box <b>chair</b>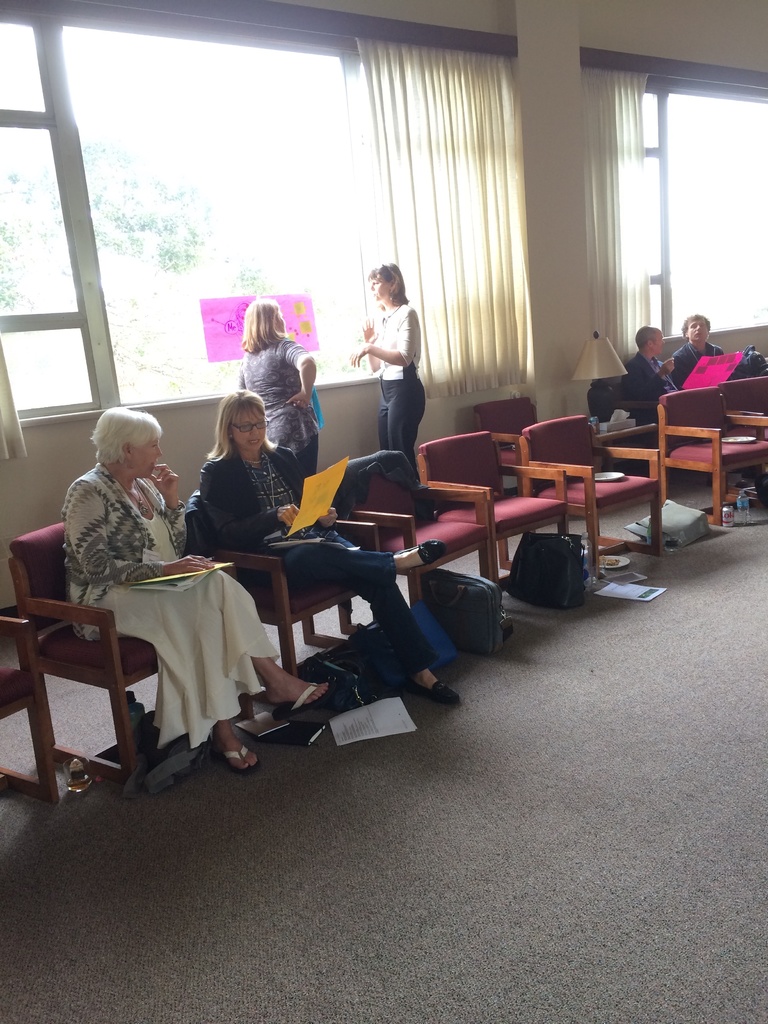
{"x1": 520, "y1": 413, "x2": 665, "y2": 580}
